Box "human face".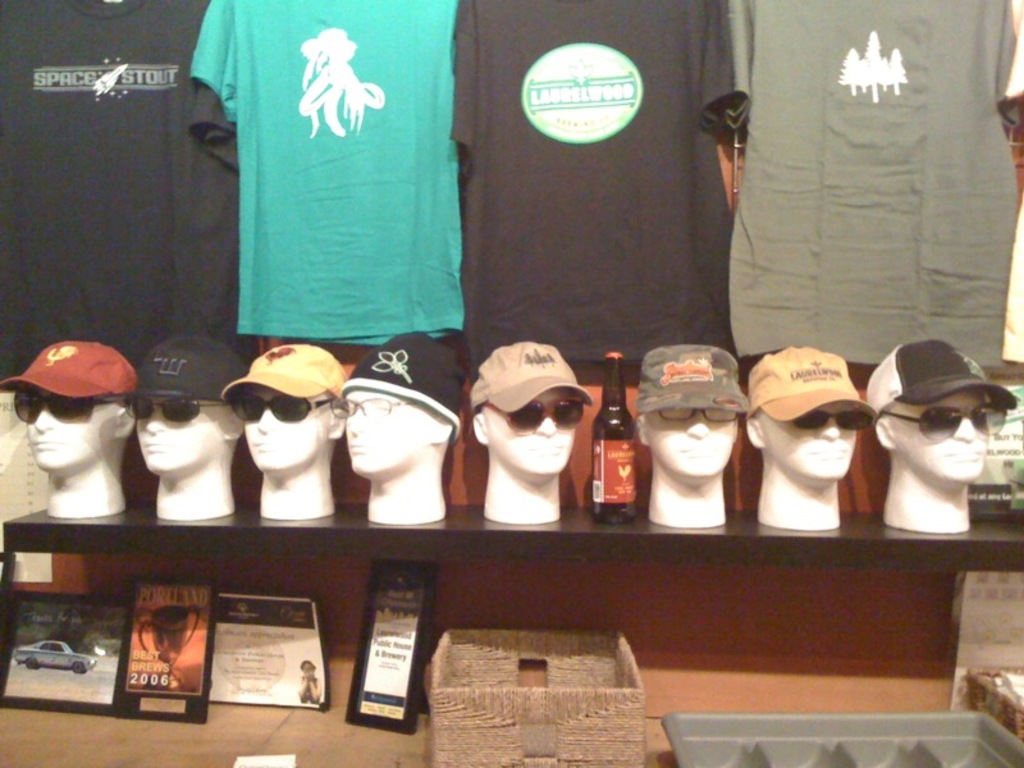
crop(646, 406, 735, 476).
